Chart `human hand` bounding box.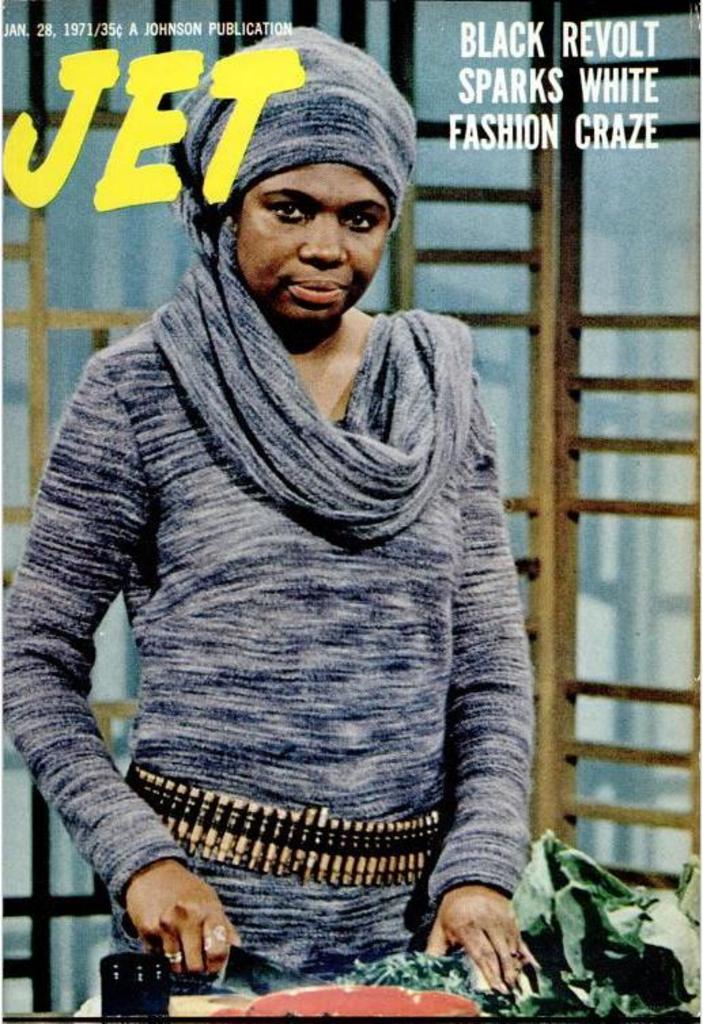
Charted: pyautogui.locateOnScreen(124, 858, 239, 975).
